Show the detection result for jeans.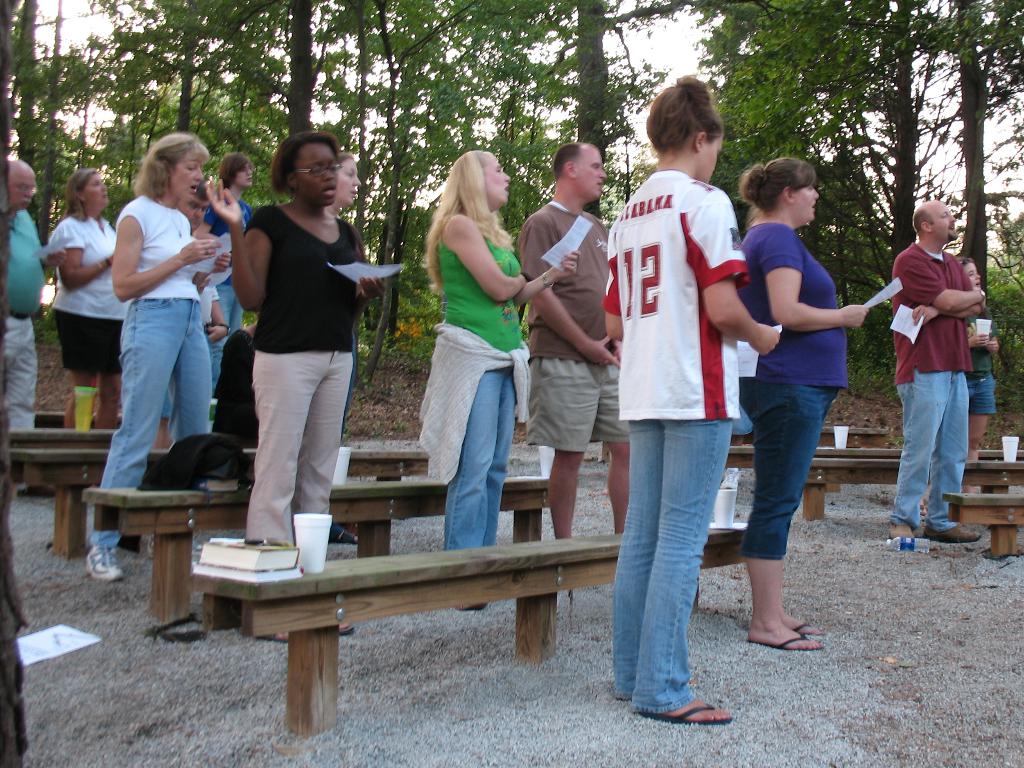
bbox=[435, 365, 516, 550].
